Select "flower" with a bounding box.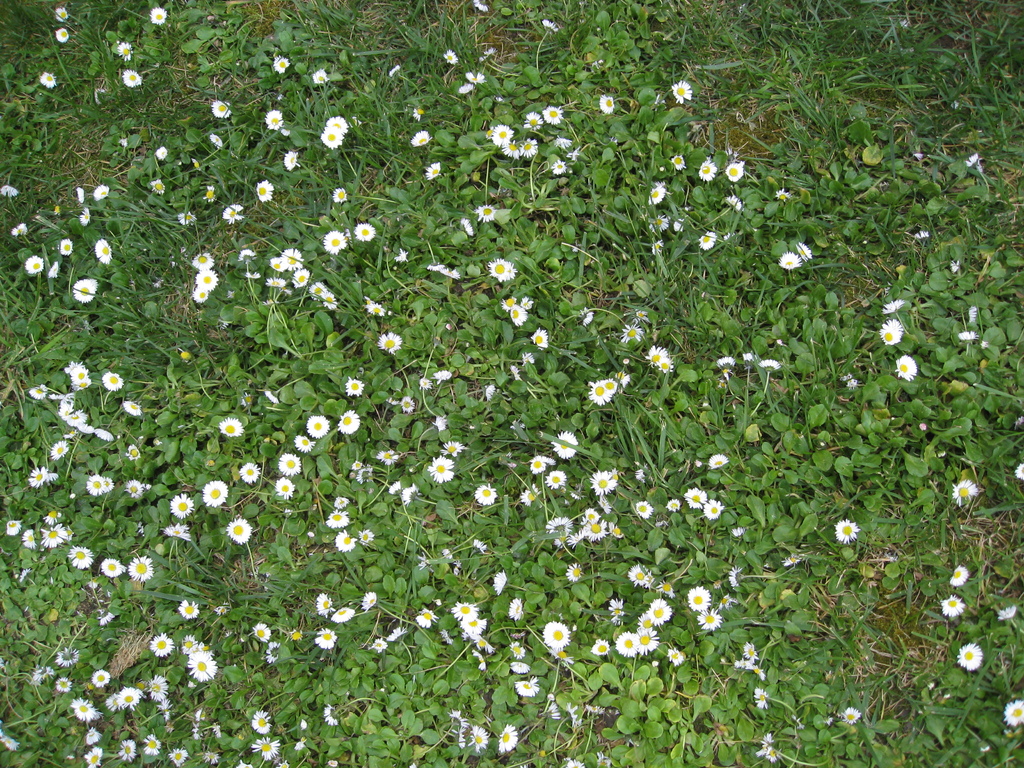
[532,328,554,349].
